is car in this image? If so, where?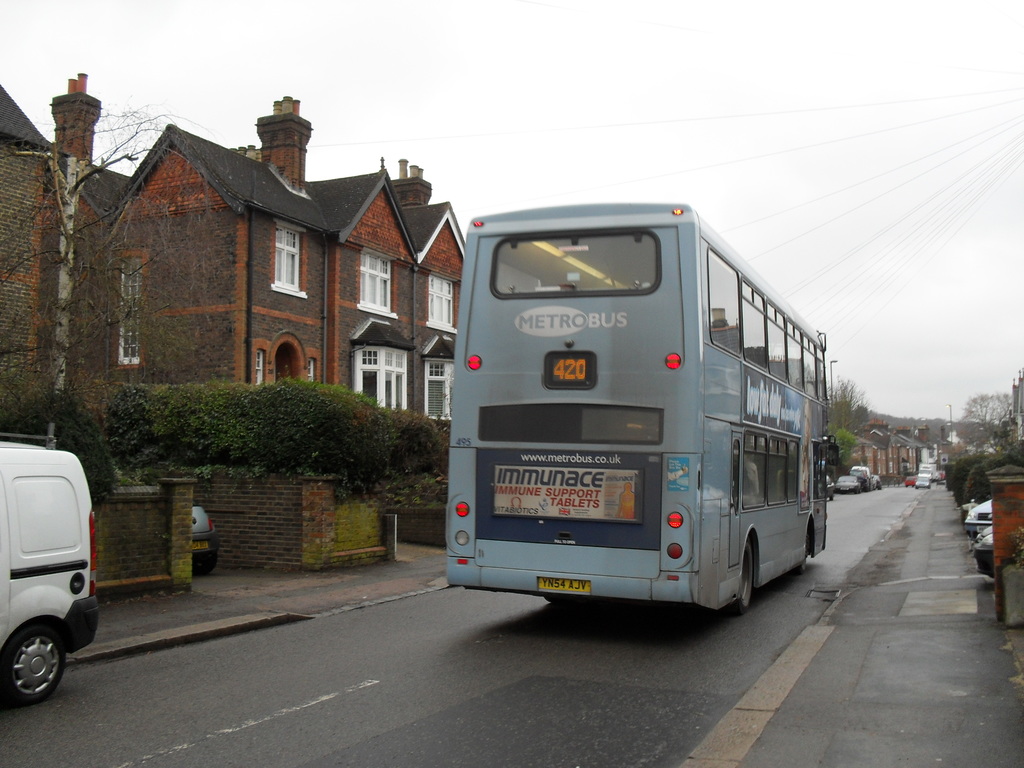
Yes, at box(963, 498, 996, 528).
